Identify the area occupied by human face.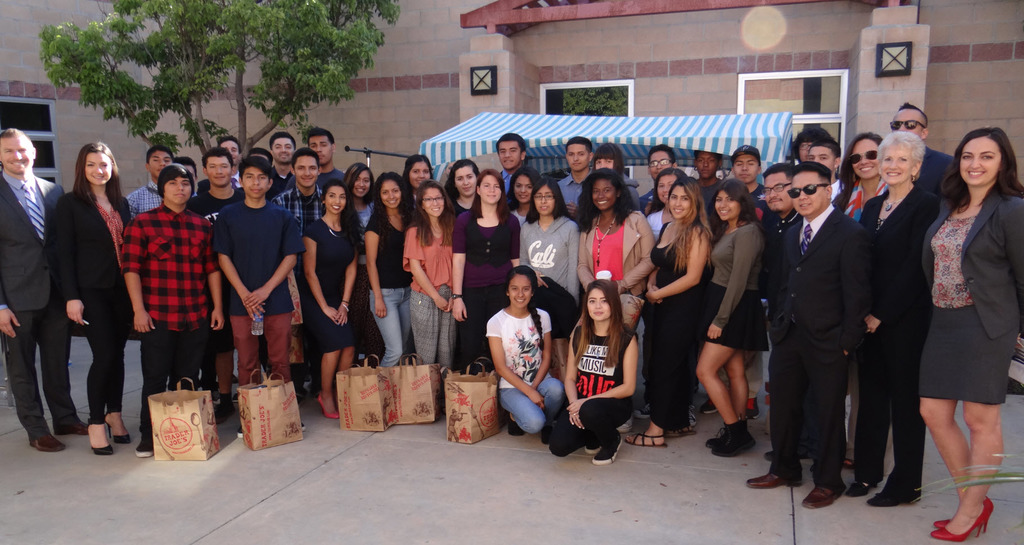
Area: bbox=(481, 174, 503, 208).
